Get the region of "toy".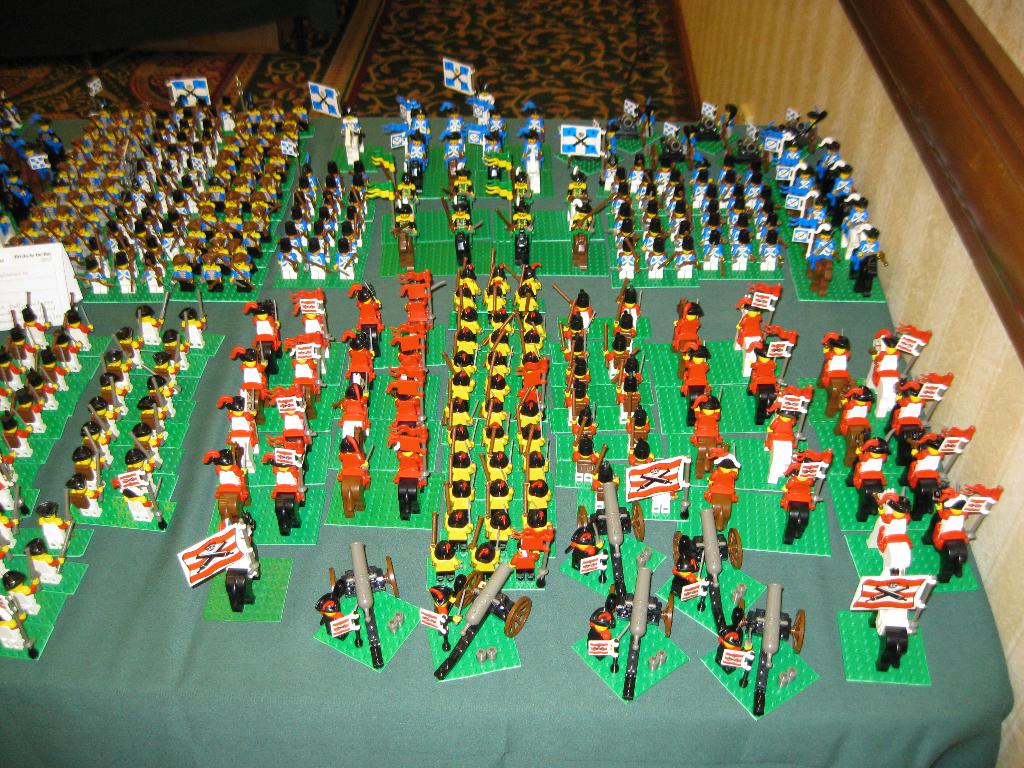
[left=636, top=173, right=651, bottom=198].
